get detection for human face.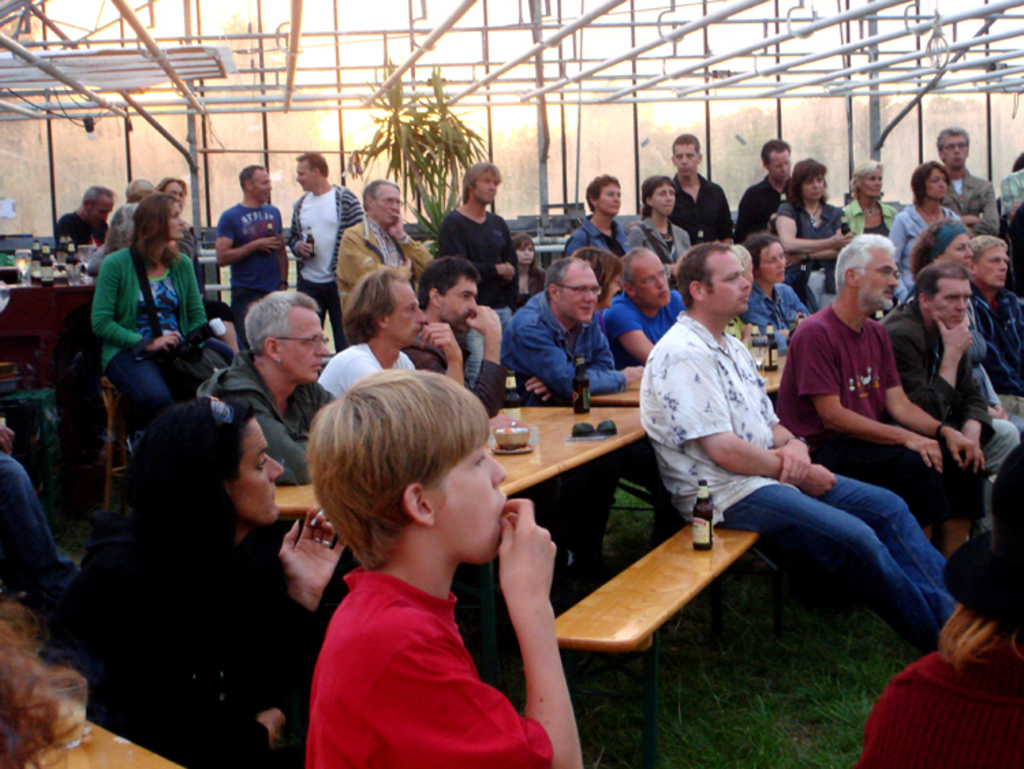
Detection: 928/173/952/202.
